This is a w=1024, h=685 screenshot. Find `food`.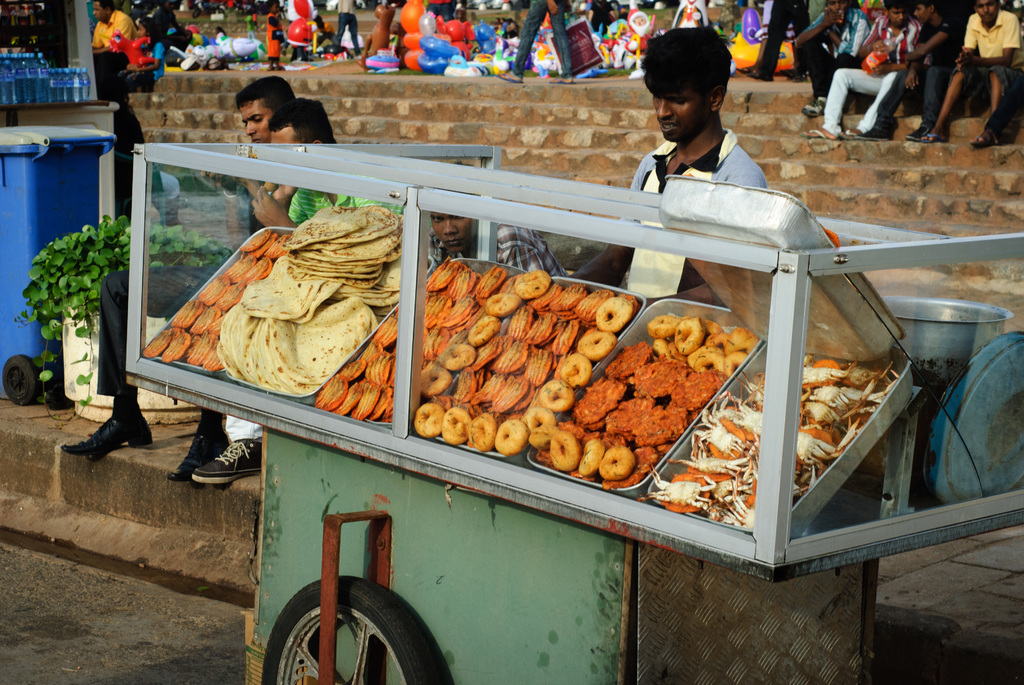
Bounding box: crop(431, 392, 454, 411).
